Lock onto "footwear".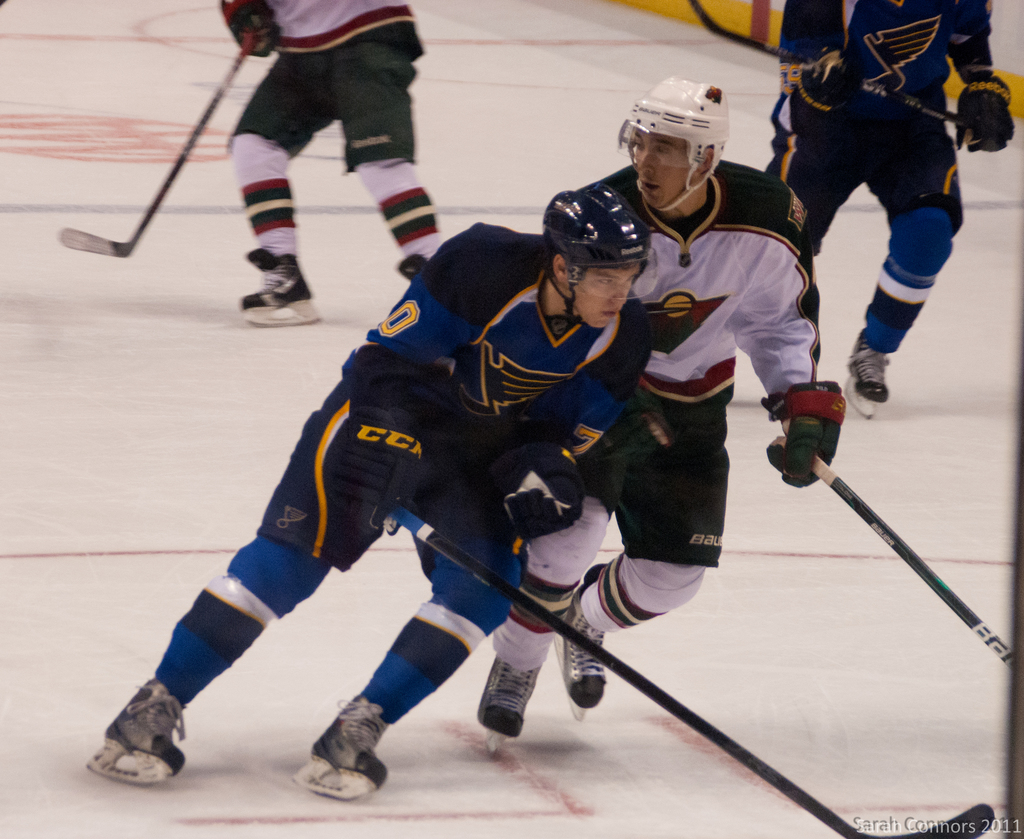
Locked: BBox(285, 724, 390, 809).
